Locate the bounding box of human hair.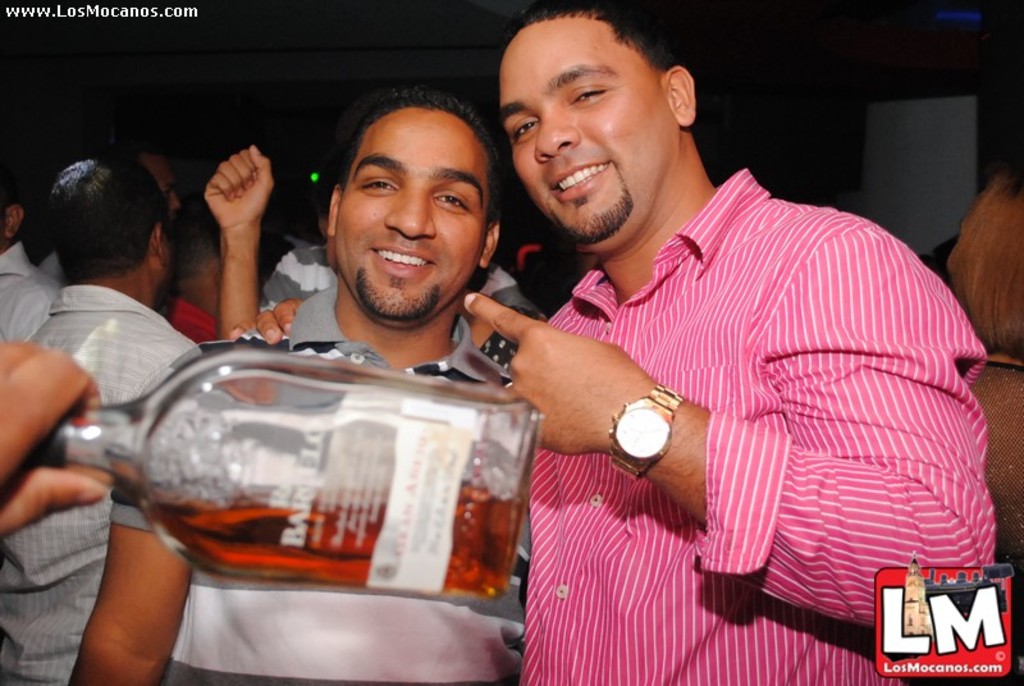
Bounding box: 330,83,513,244.
